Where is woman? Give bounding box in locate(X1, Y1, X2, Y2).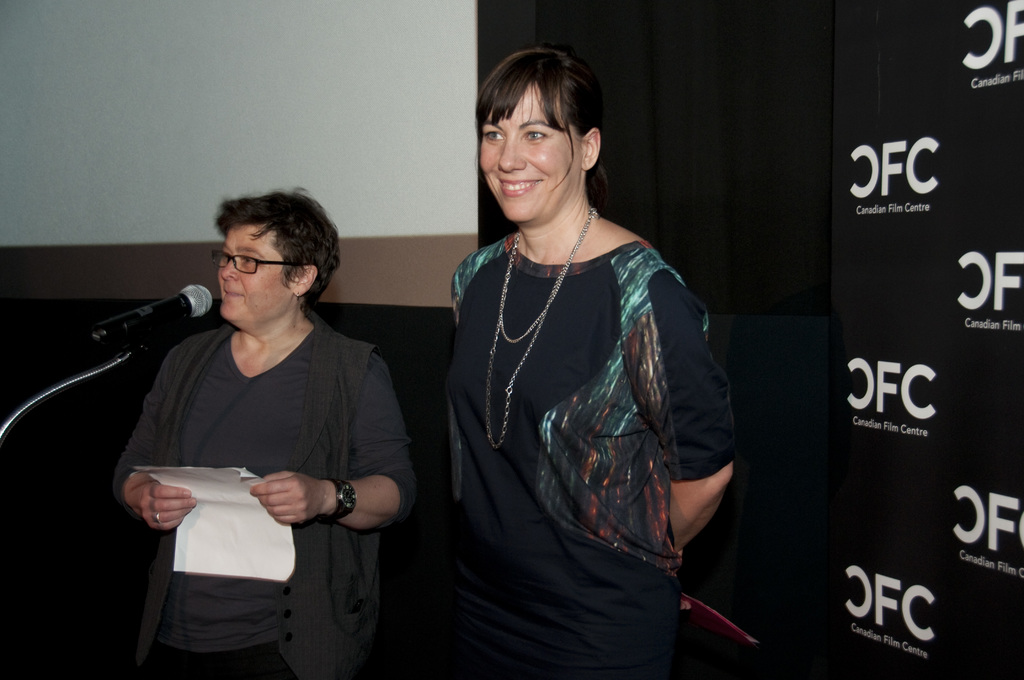
locate(105, 190, 409, 679).
